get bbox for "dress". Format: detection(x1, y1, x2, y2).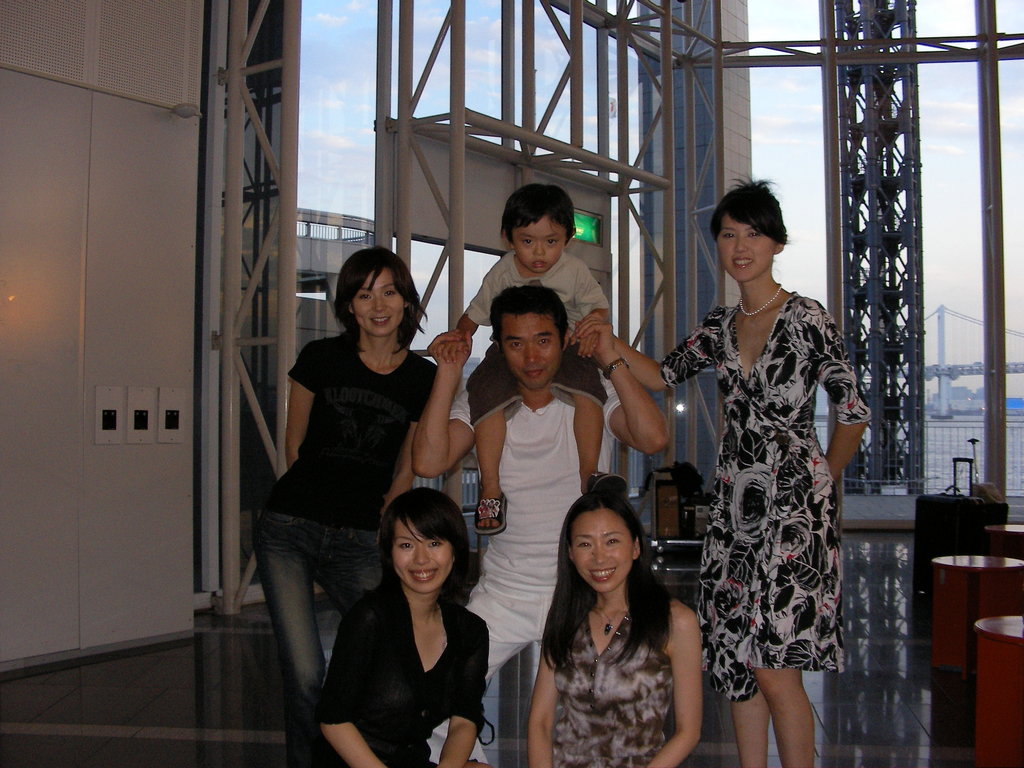
detection(284, 579, 495, 767).
